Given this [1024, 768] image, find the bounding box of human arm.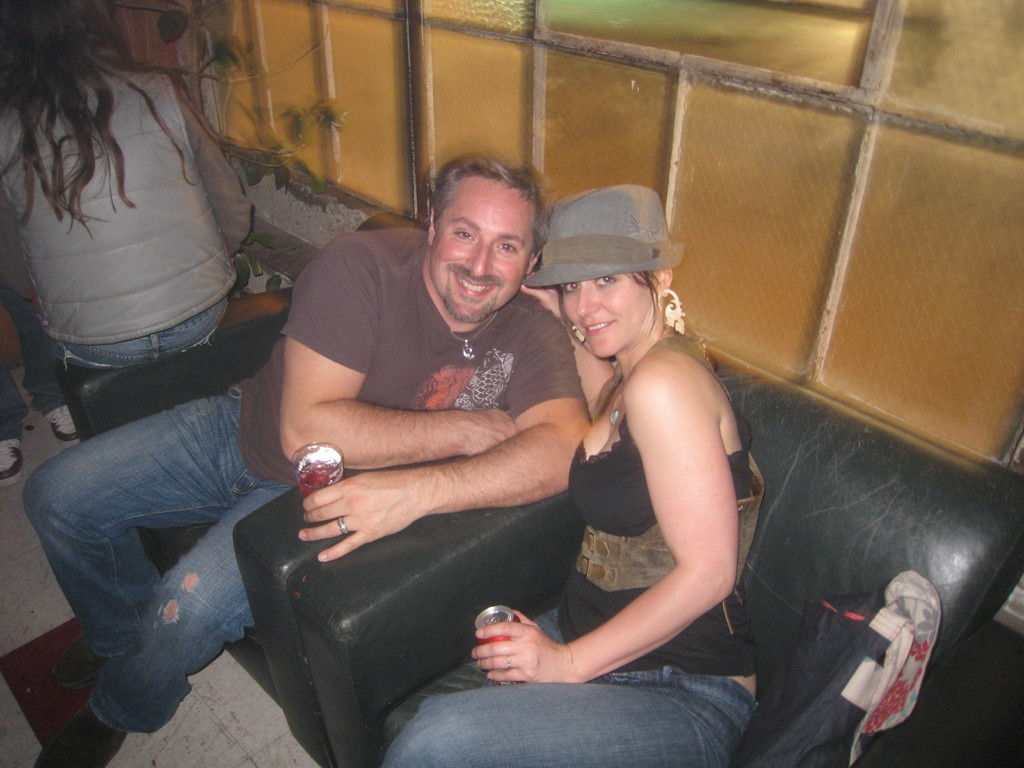
crop(542, 310, 760, 700).
